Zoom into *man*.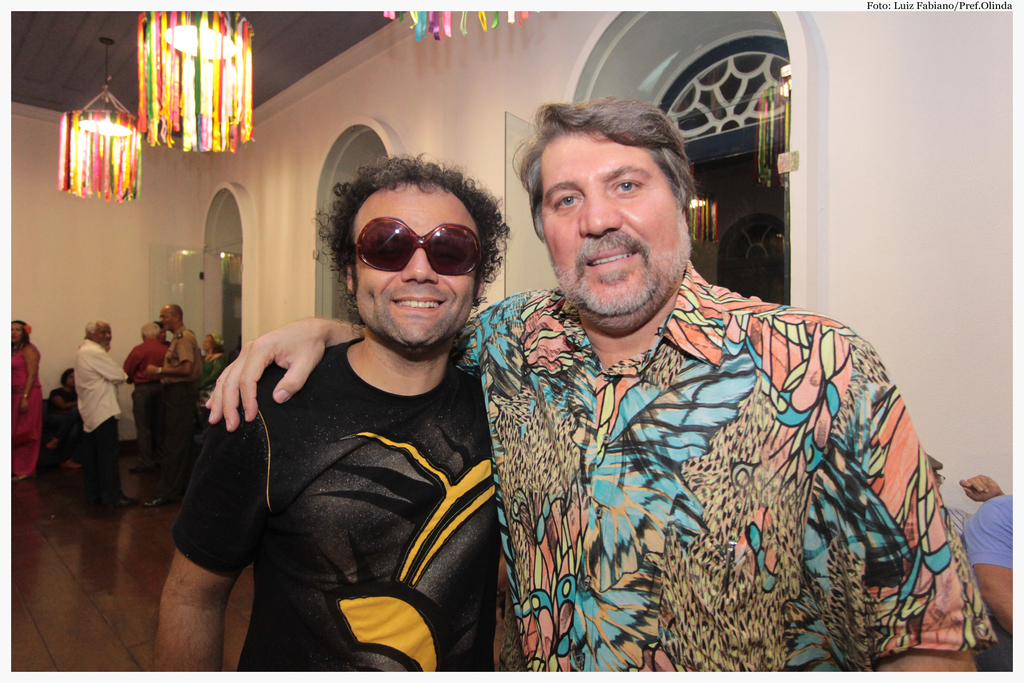
Zoom target: (158, 305, 202, 449).
